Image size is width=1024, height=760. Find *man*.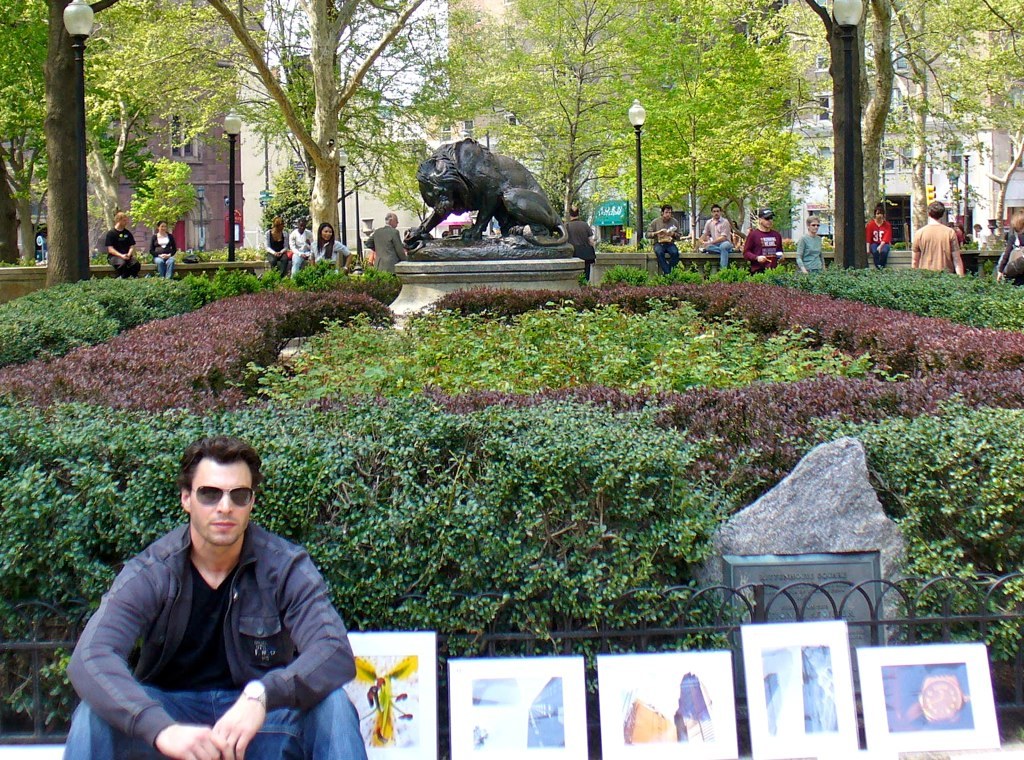
detection(645, 203, 678, 281).
